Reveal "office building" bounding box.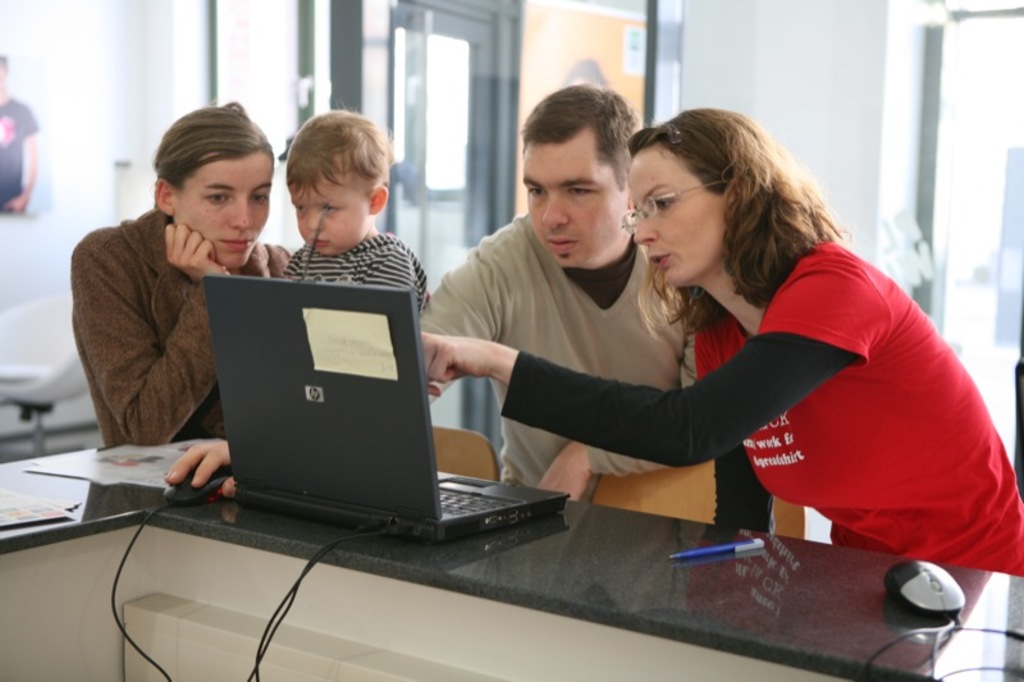
Revealed: (x1=0, y1=44, x2=835, y2=681).
